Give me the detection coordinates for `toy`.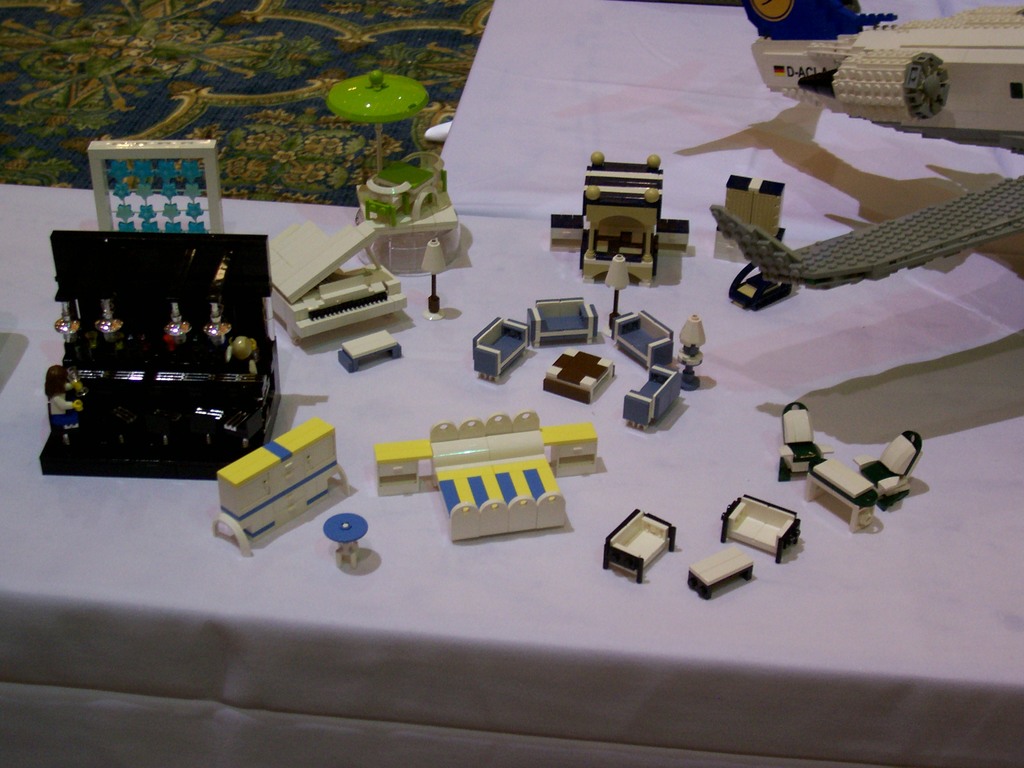
select_region(677, 322, 705, 395).
